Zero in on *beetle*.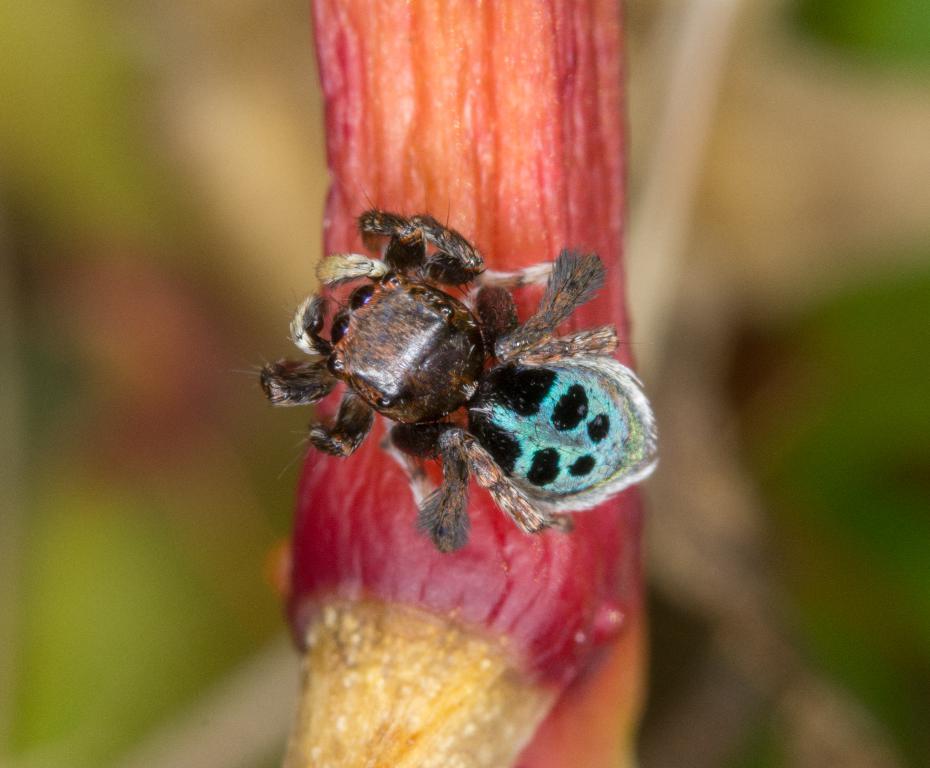
Zeroed in: bbox=(259, 206, 549, 513).
